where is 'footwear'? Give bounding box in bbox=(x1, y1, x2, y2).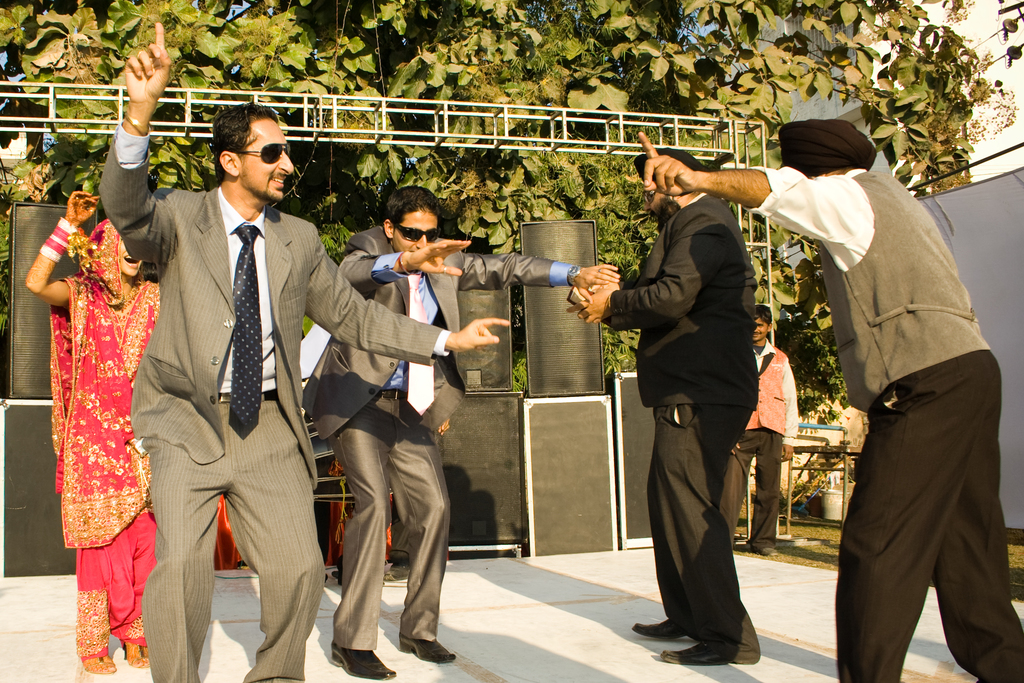
bbox=(660, 642, 733, 664).
